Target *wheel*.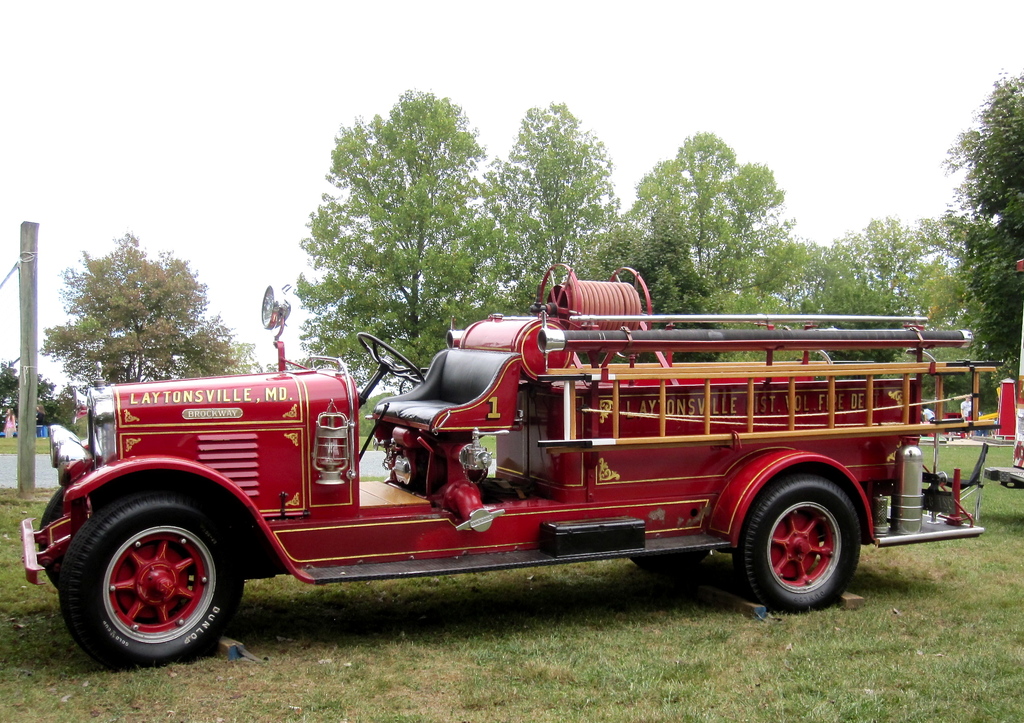
Target region: 60 487 249 668.
